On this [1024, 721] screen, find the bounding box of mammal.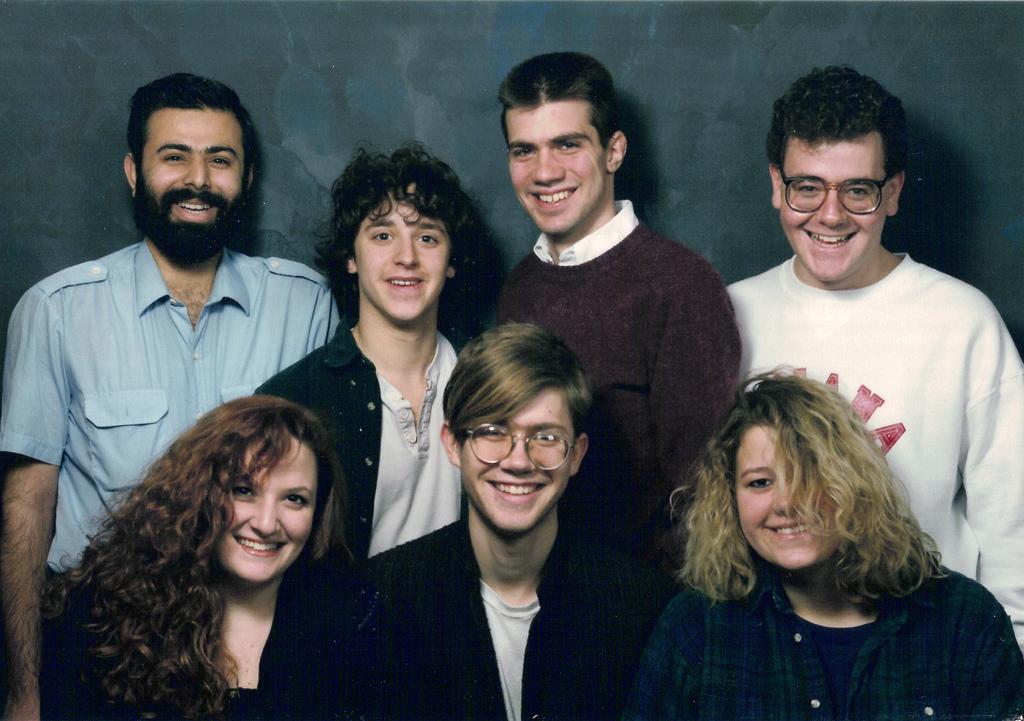
Bounding box: (728, 69, 1023, 649).
